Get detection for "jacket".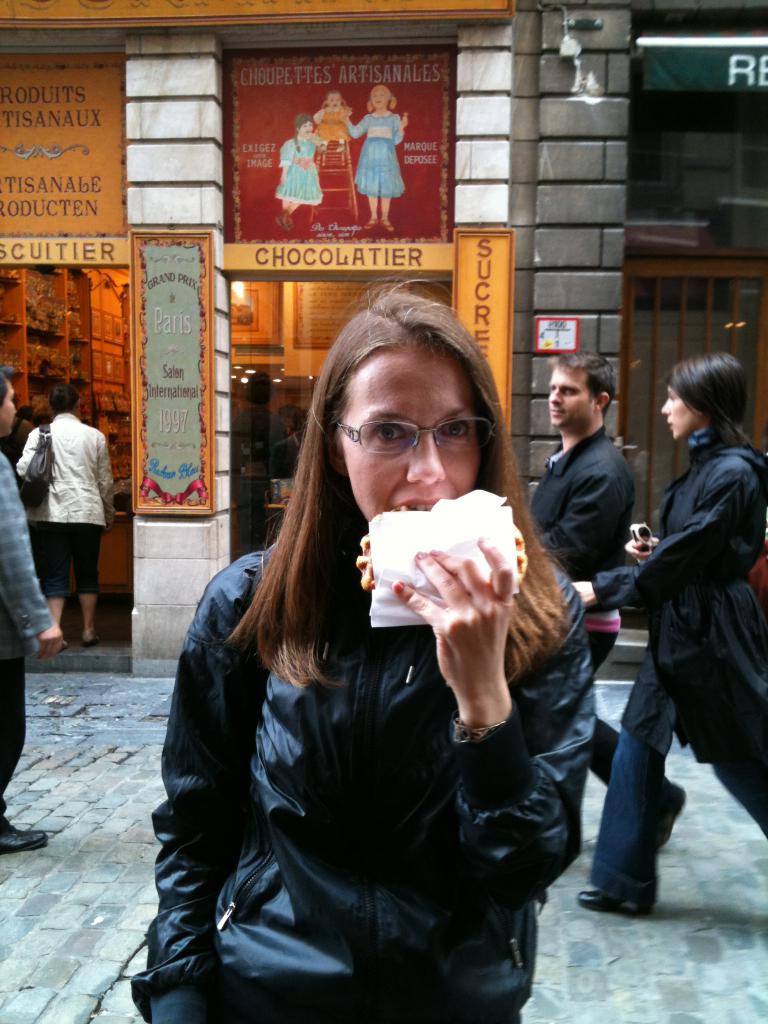
Detection: x1=138, y1=422, x2=580, y2=1013.
